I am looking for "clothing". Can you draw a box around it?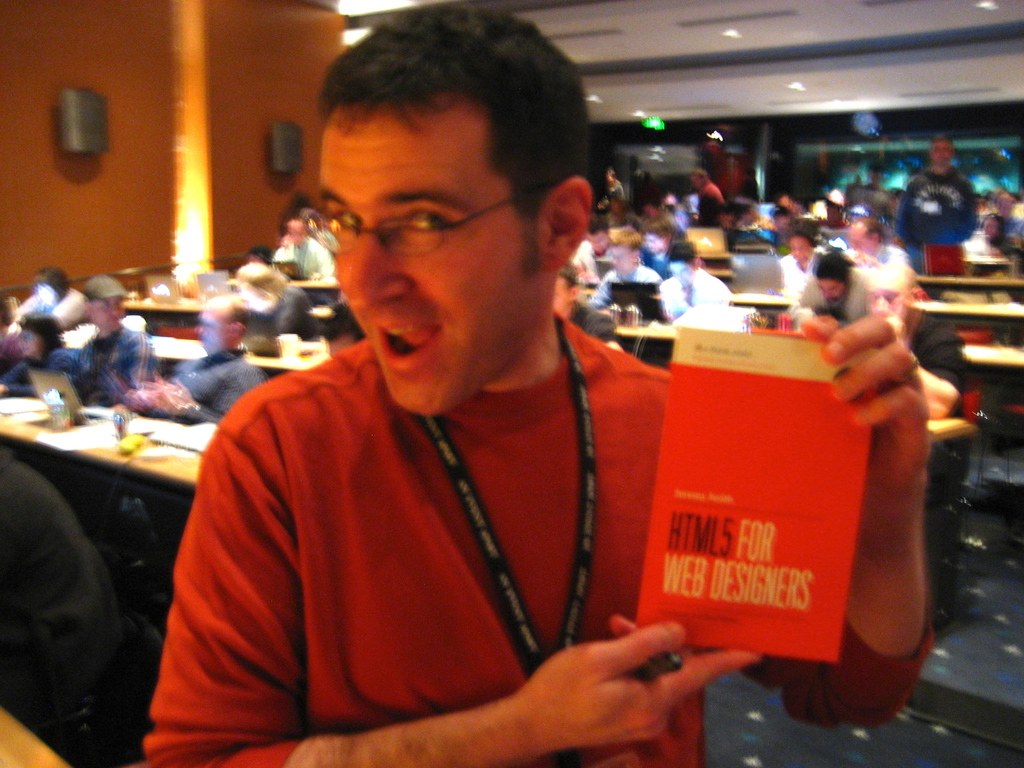
Sure, the bounding box is 79:324:160:408.
